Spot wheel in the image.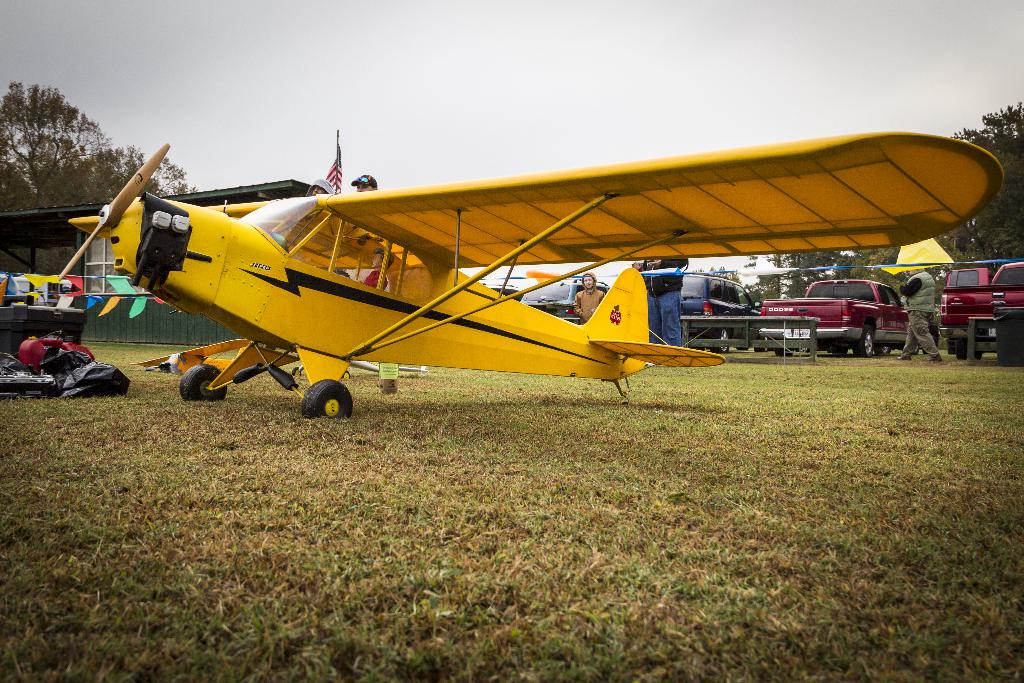
wheel found at left=306, top=374, right=347, bottom=422.
